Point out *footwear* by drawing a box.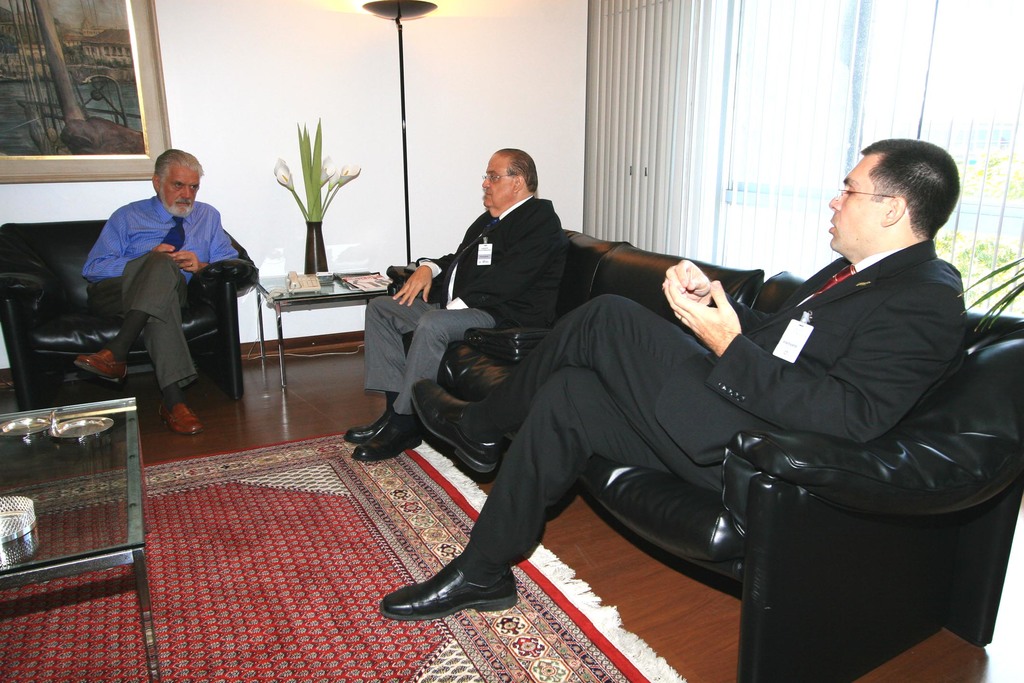
<bbox>68, 345, 129, 387</bbox>.
